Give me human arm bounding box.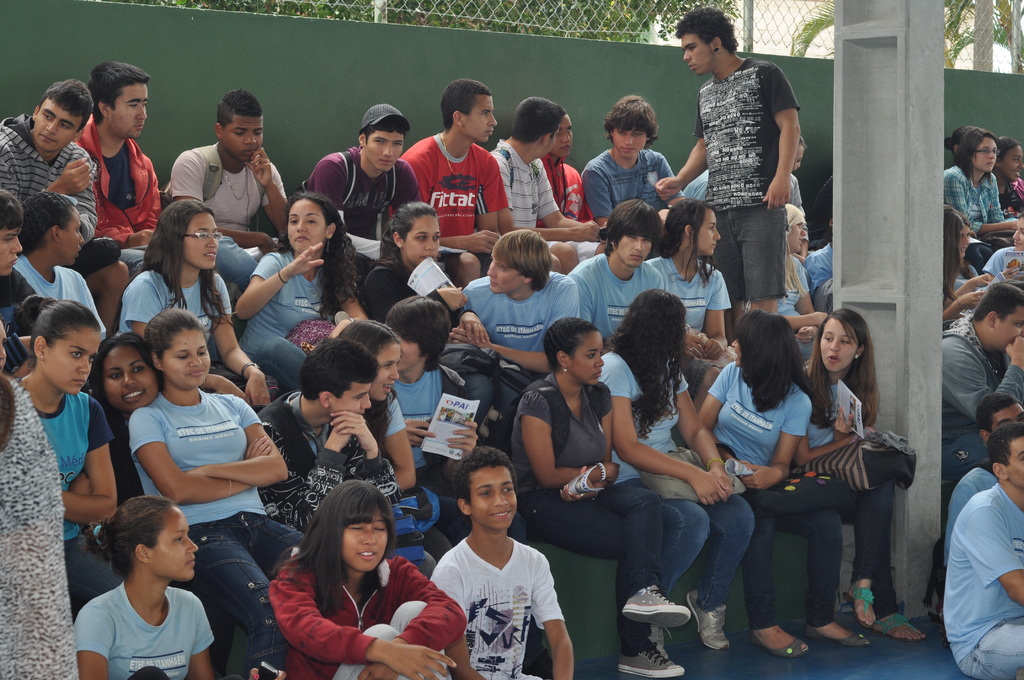
(left=656, top=95, right=710, bottom=199).
